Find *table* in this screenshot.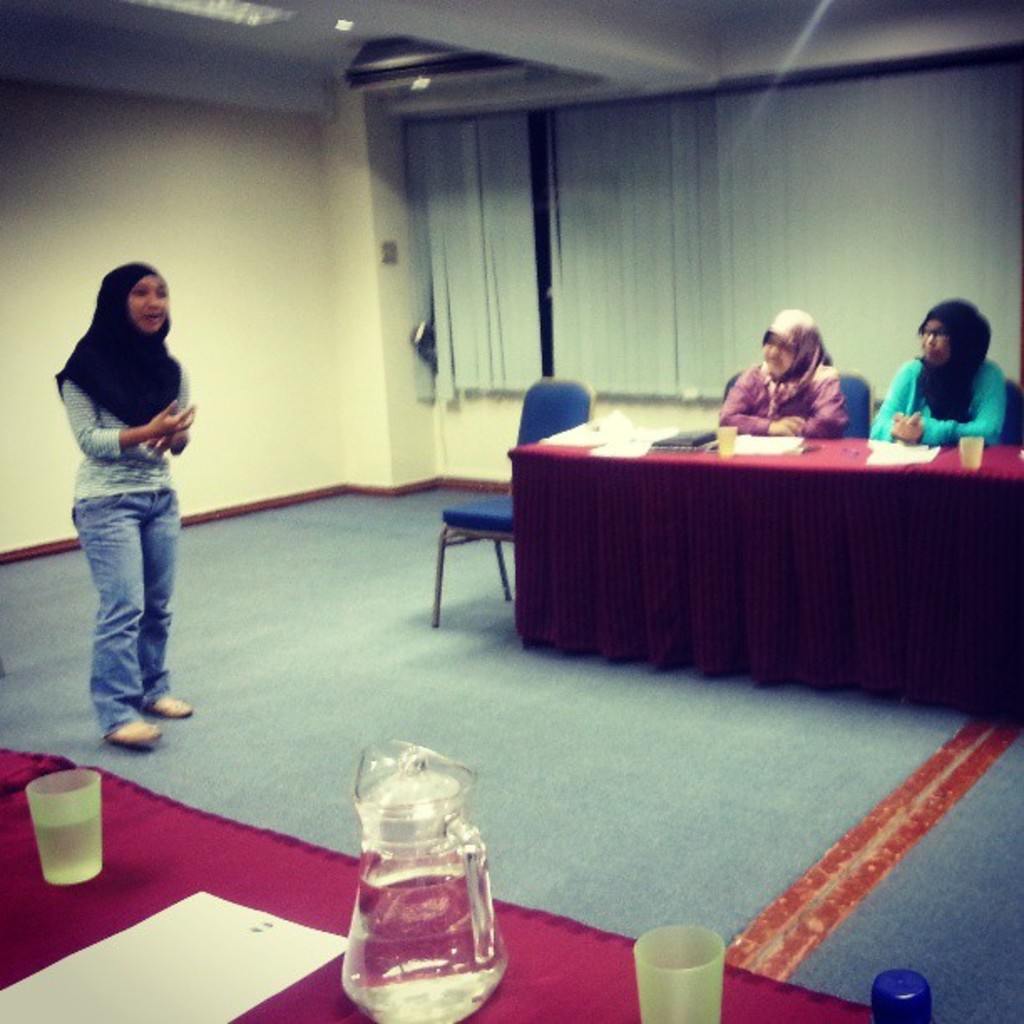
The bounding box for *table* is locate(499, 392, 1019, 716).
